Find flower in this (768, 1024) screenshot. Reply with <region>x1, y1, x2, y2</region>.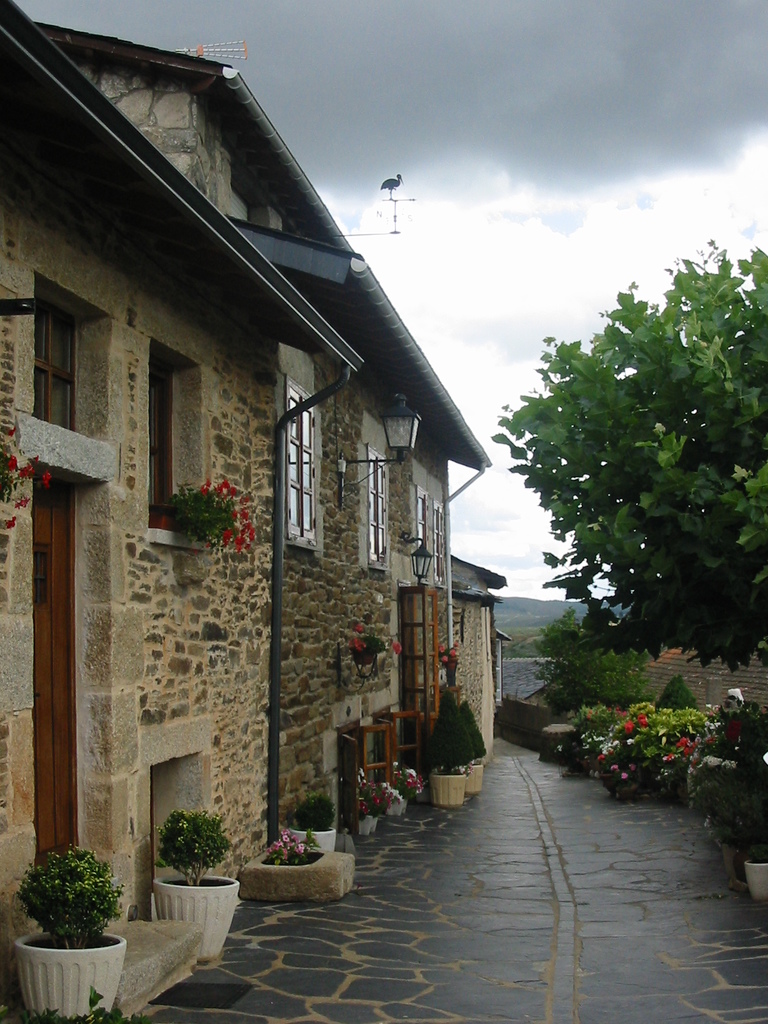
<region>452, 642, 458, 649</region>.
